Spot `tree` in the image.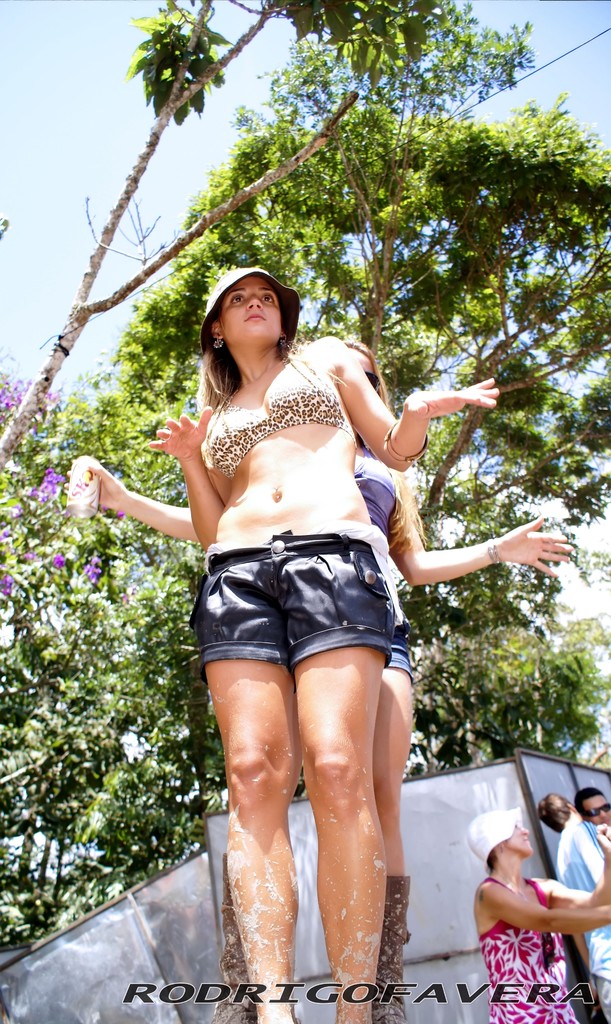
`tree` found at (59,93,610,555).
